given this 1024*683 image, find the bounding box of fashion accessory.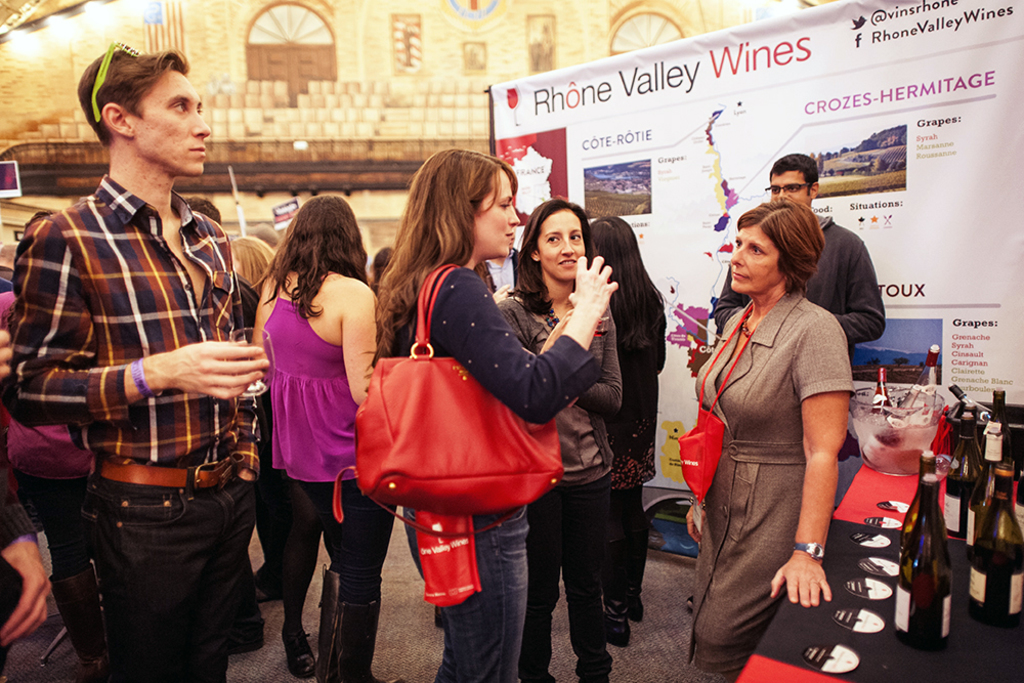
bbox=(739, 310, 754, 340).
